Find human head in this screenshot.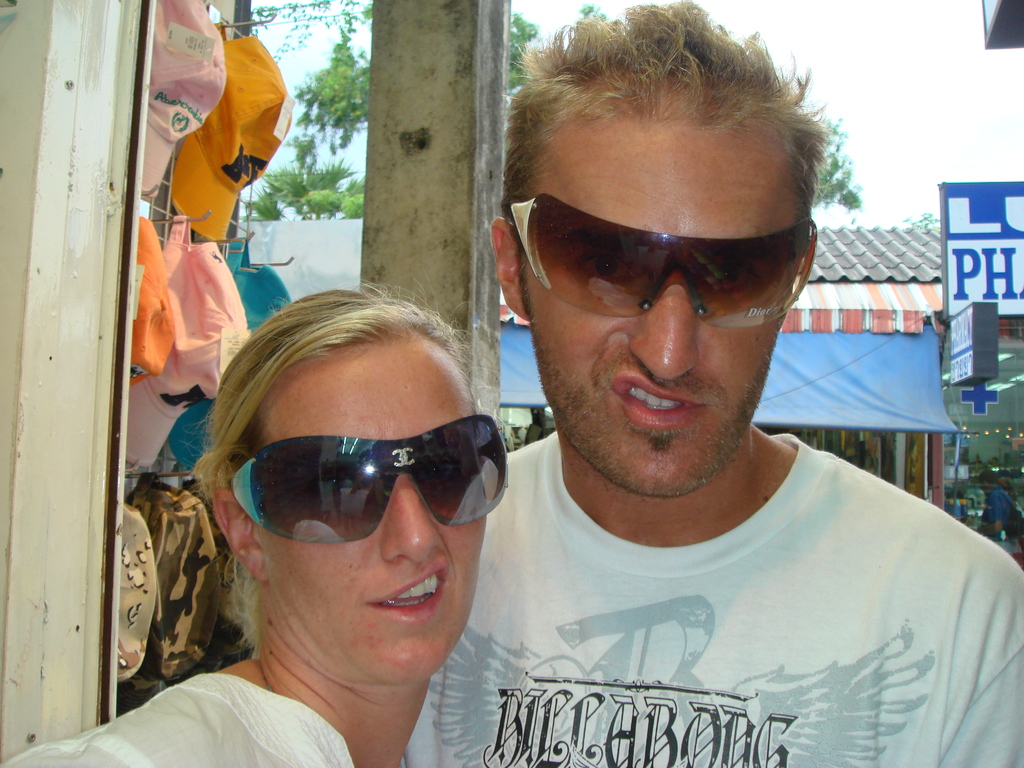
The bounding box for human head is 189 284 506 704.
